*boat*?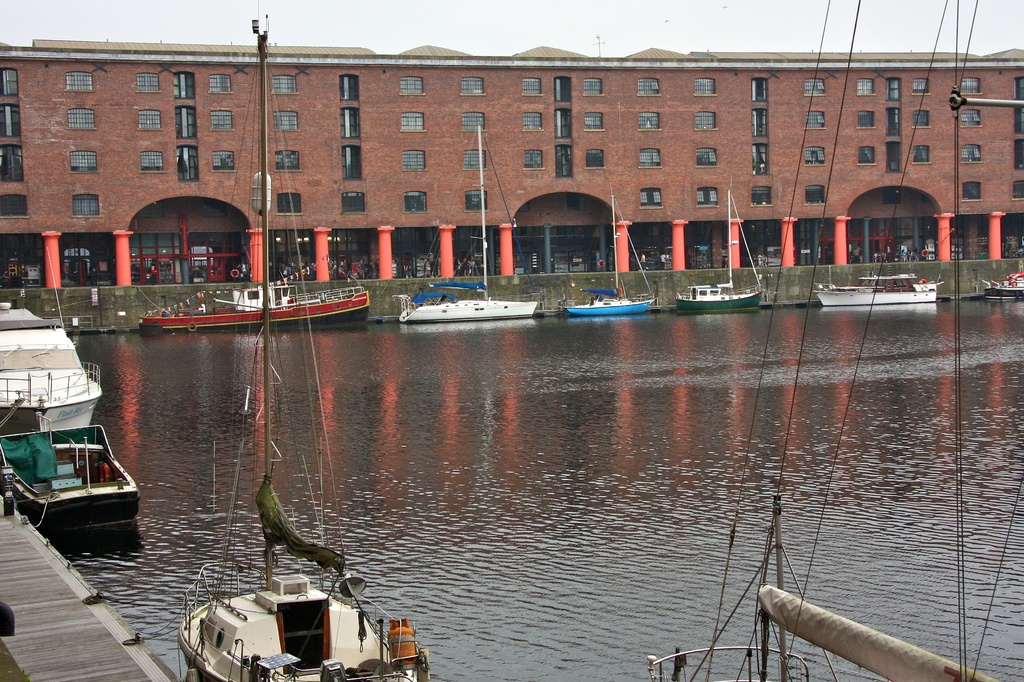
pyautogui.locateOnScreen(133, 283, 372, 322)
